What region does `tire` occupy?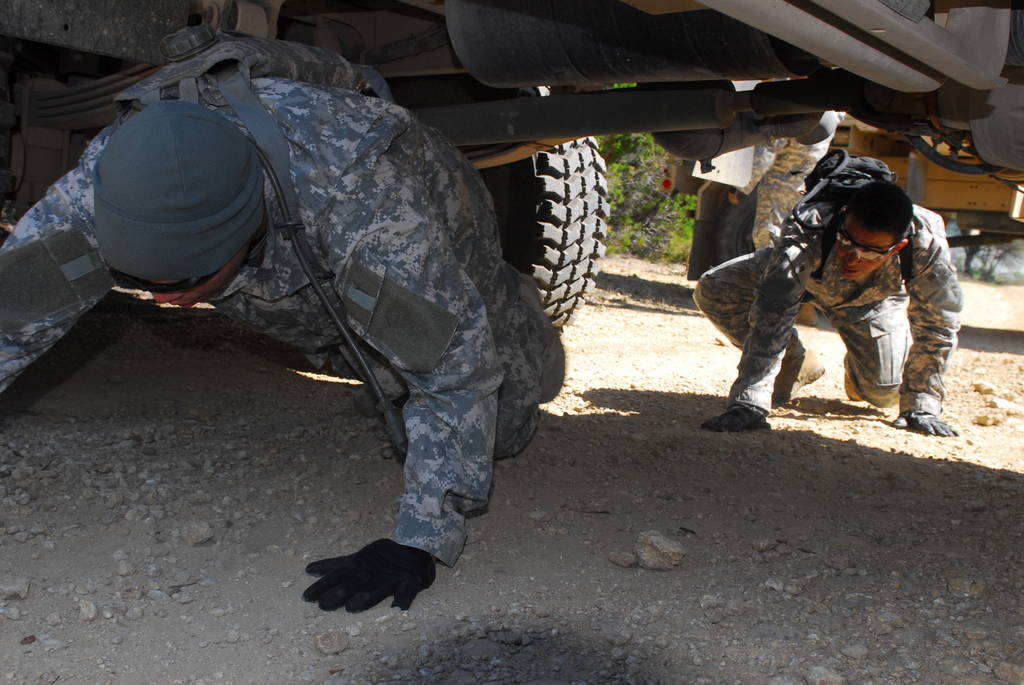
crop(716, 190, 755, 265).
